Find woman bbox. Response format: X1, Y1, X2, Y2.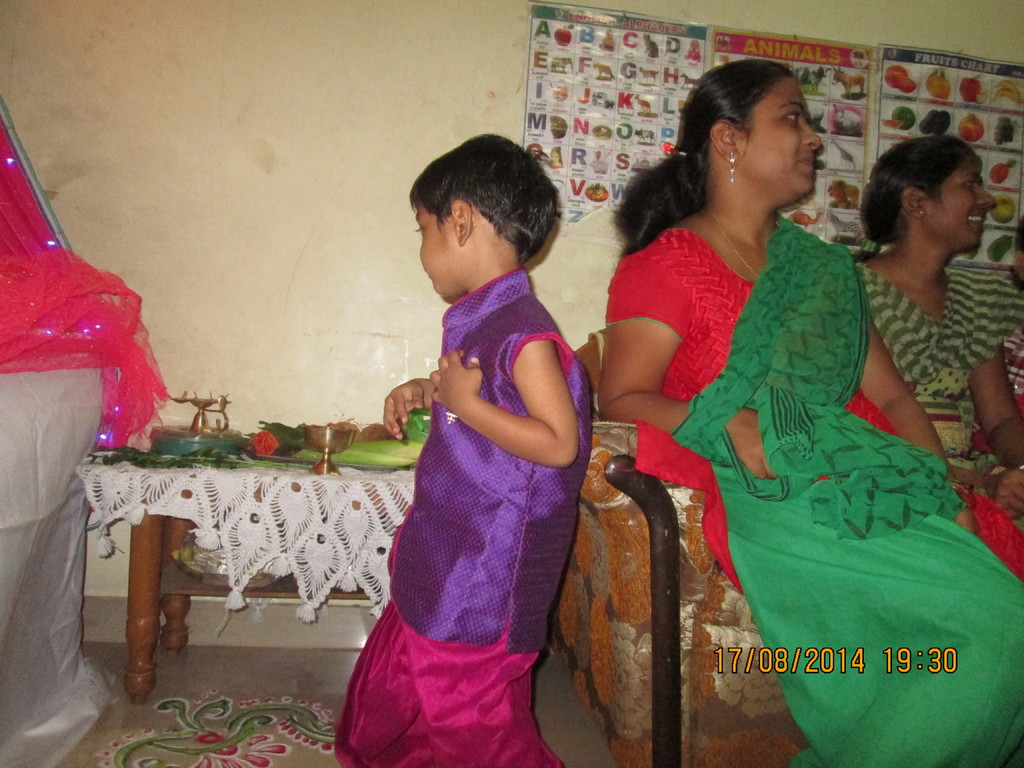
594, 80, 951, 754.
